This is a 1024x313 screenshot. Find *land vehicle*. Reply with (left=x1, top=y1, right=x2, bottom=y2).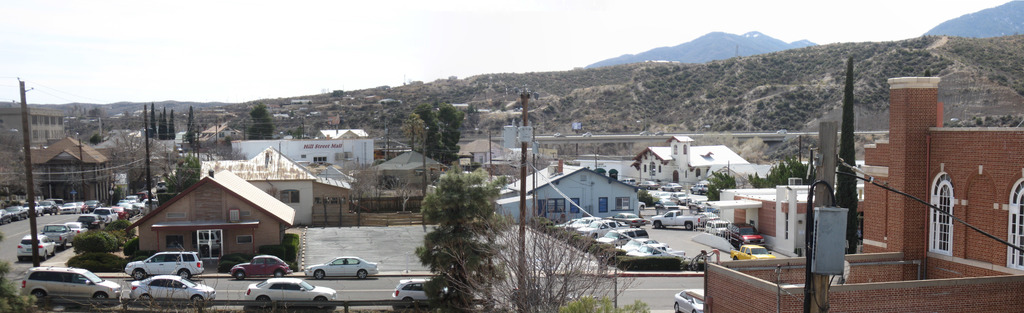
(left=653, top=197, right=680, bottom=209).
